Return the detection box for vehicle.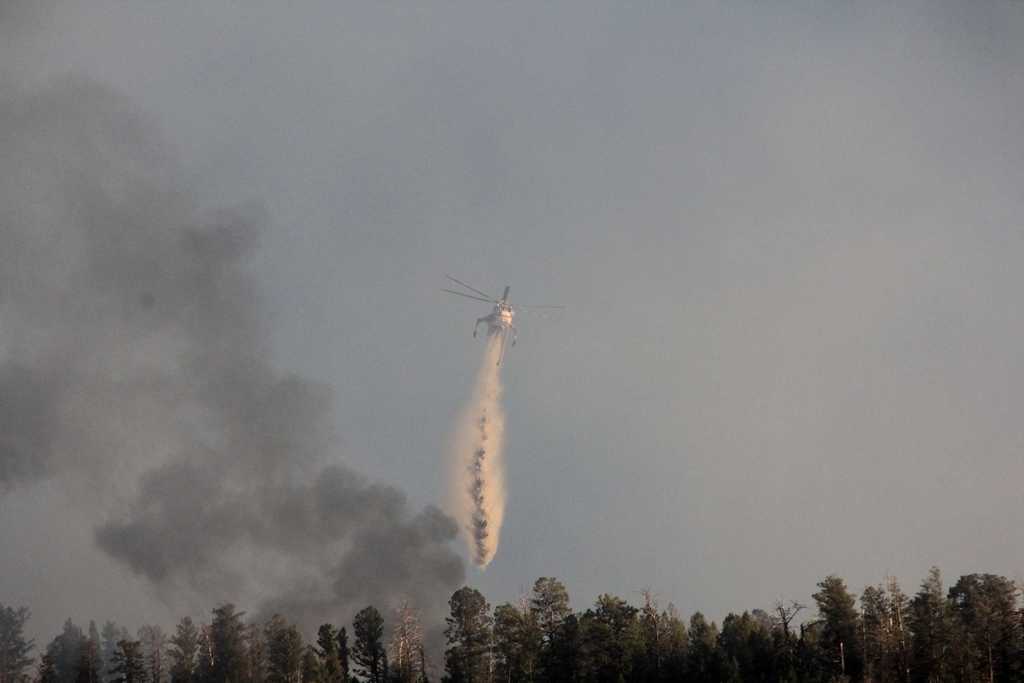
454,276,548,352.
